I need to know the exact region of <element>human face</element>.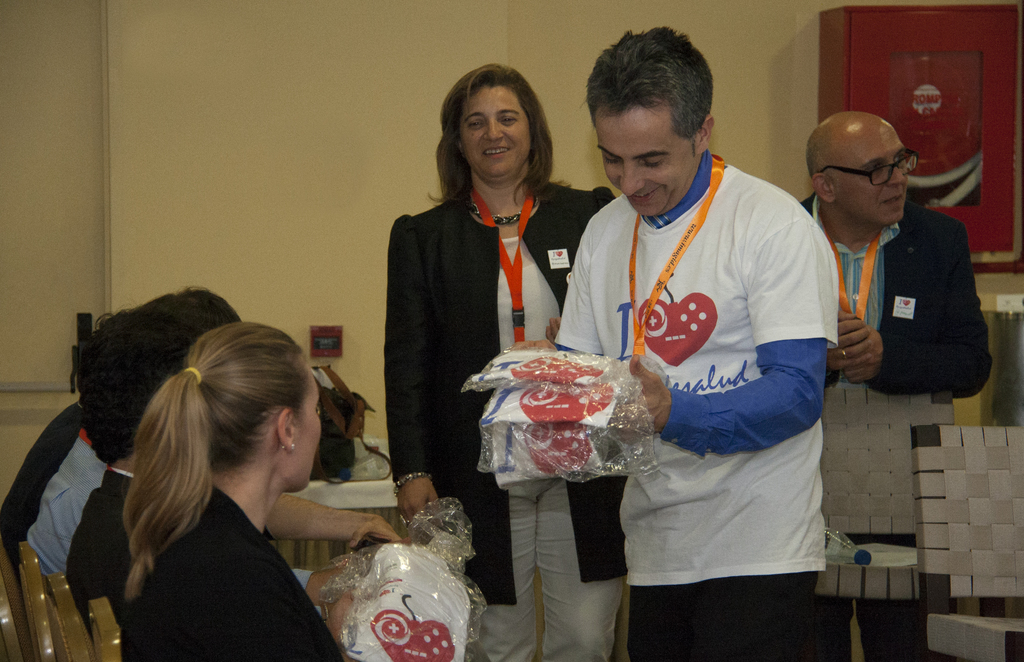
Region: 459, 85, 533, 176.
